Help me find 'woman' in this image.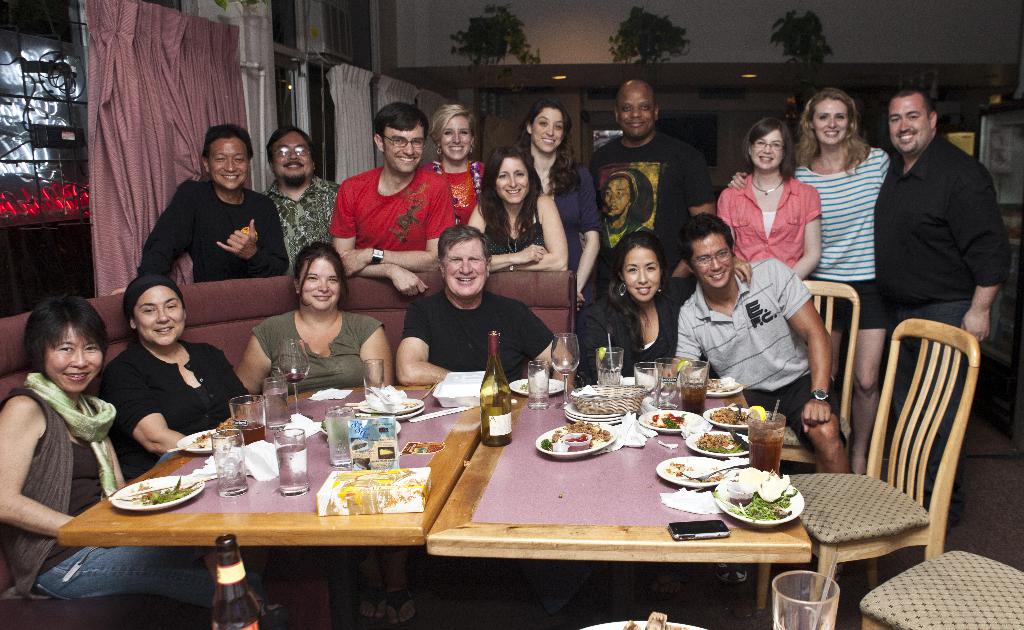
Found it: left=468, top=147, right=568, bottom=274.
